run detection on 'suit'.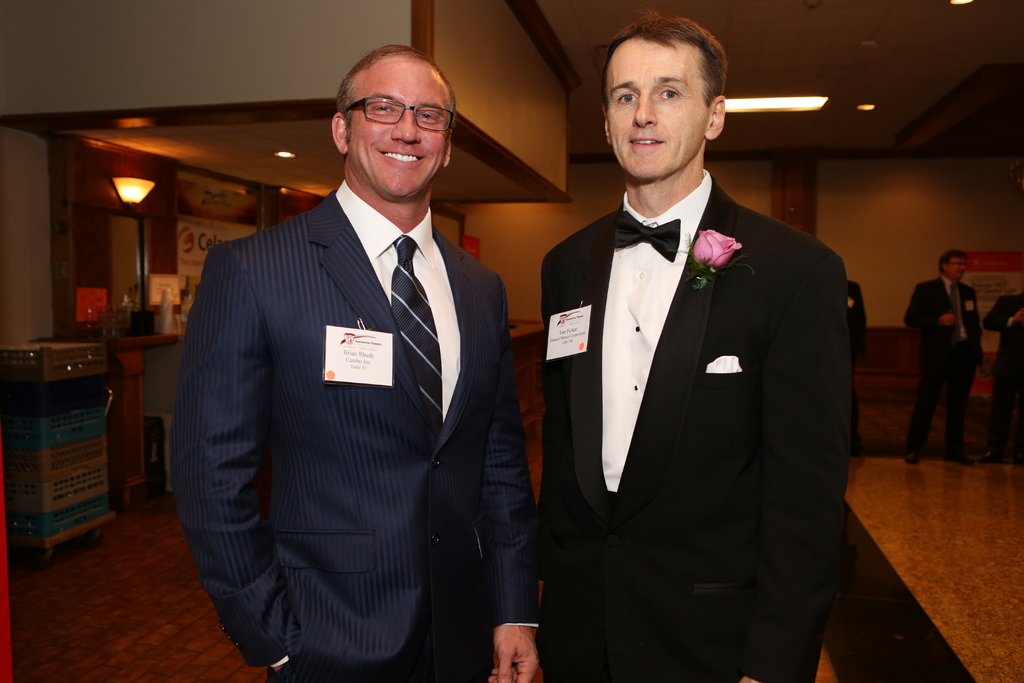
Result: pyautogui.locateOnScreen(987, 297, 1023, 449).
